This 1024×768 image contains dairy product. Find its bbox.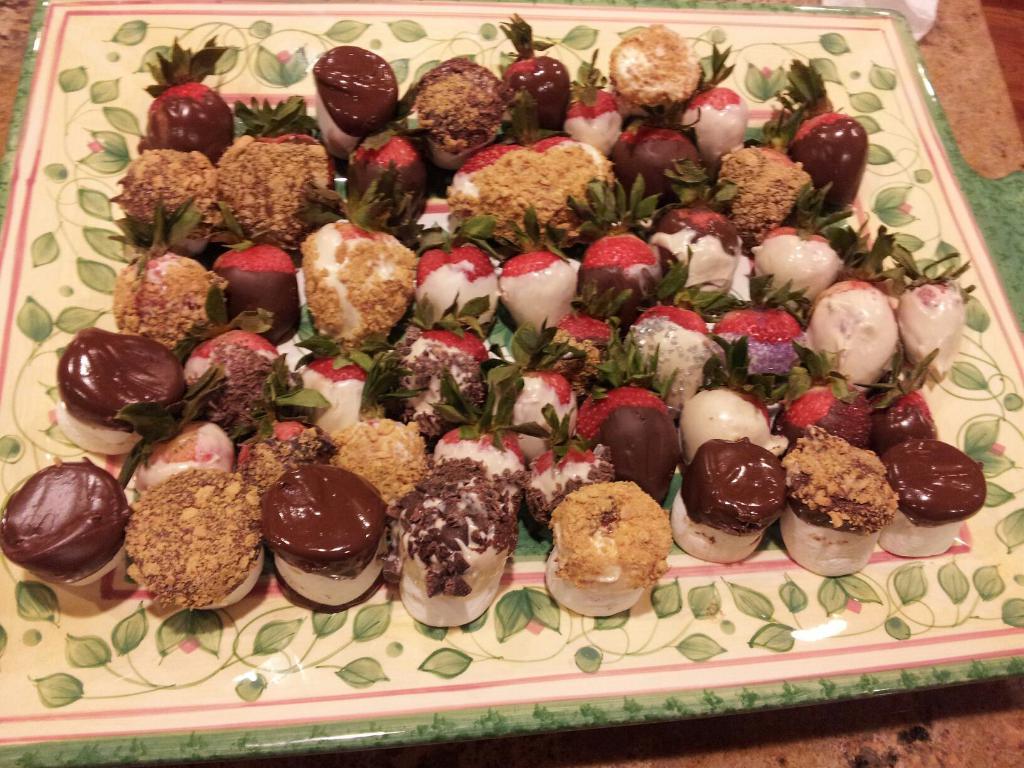
rect(118, 142, 223, 249).
